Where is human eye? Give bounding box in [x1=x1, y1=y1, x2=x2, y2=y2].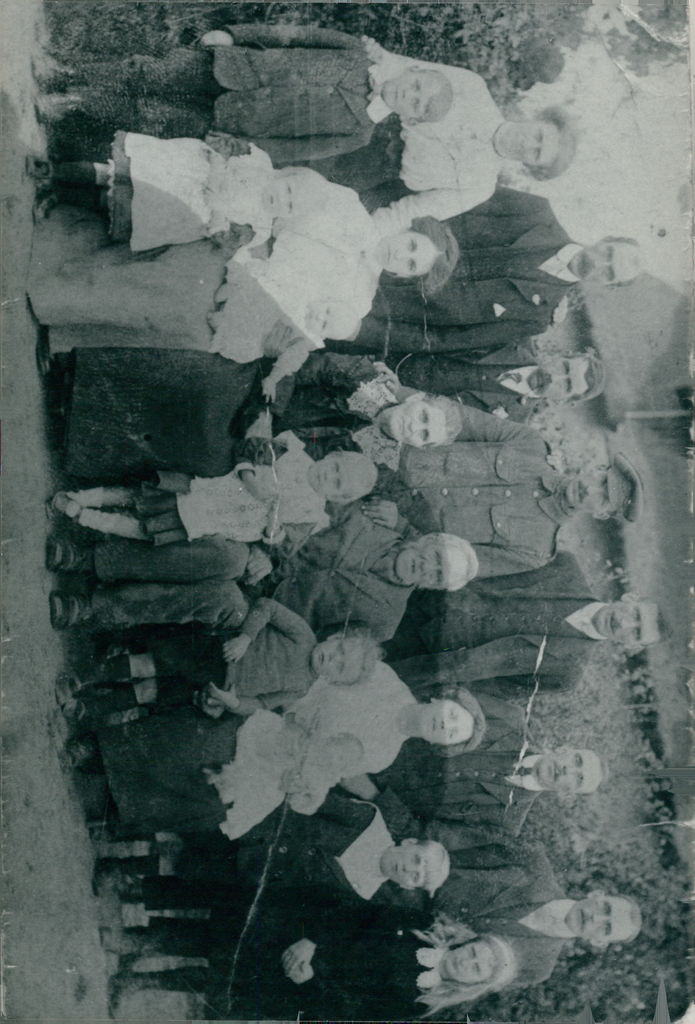
[x1=414, y1=856, x2=421, y2=865].
